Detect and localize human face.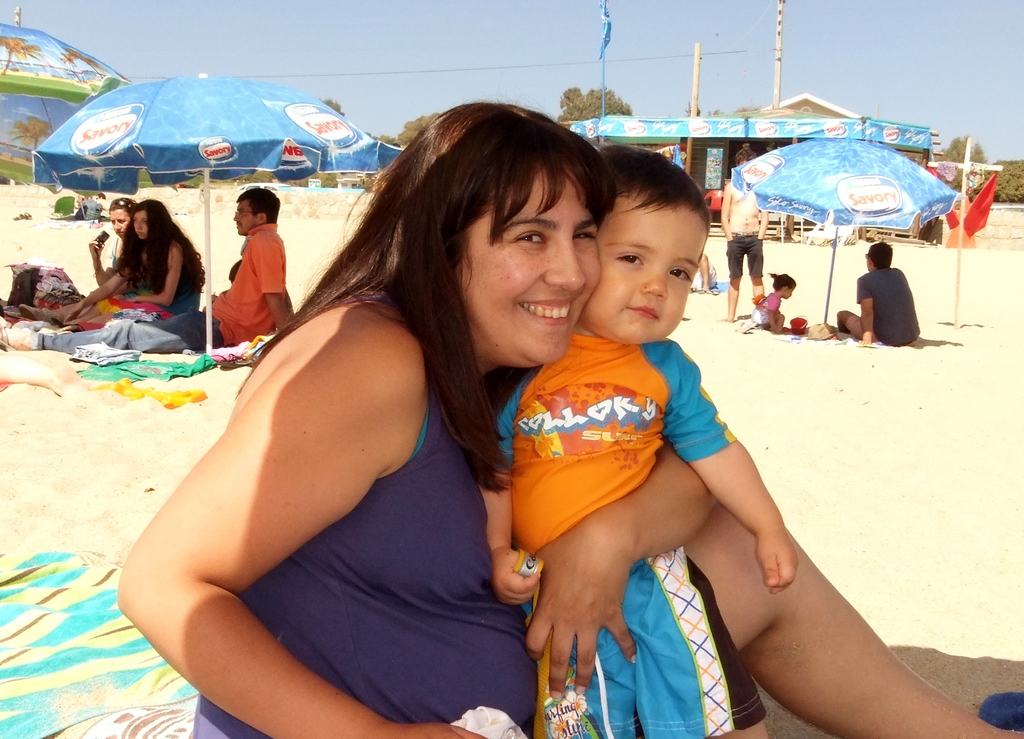
Localized at (x1=109, y1=203, x2=126, y2=237).
